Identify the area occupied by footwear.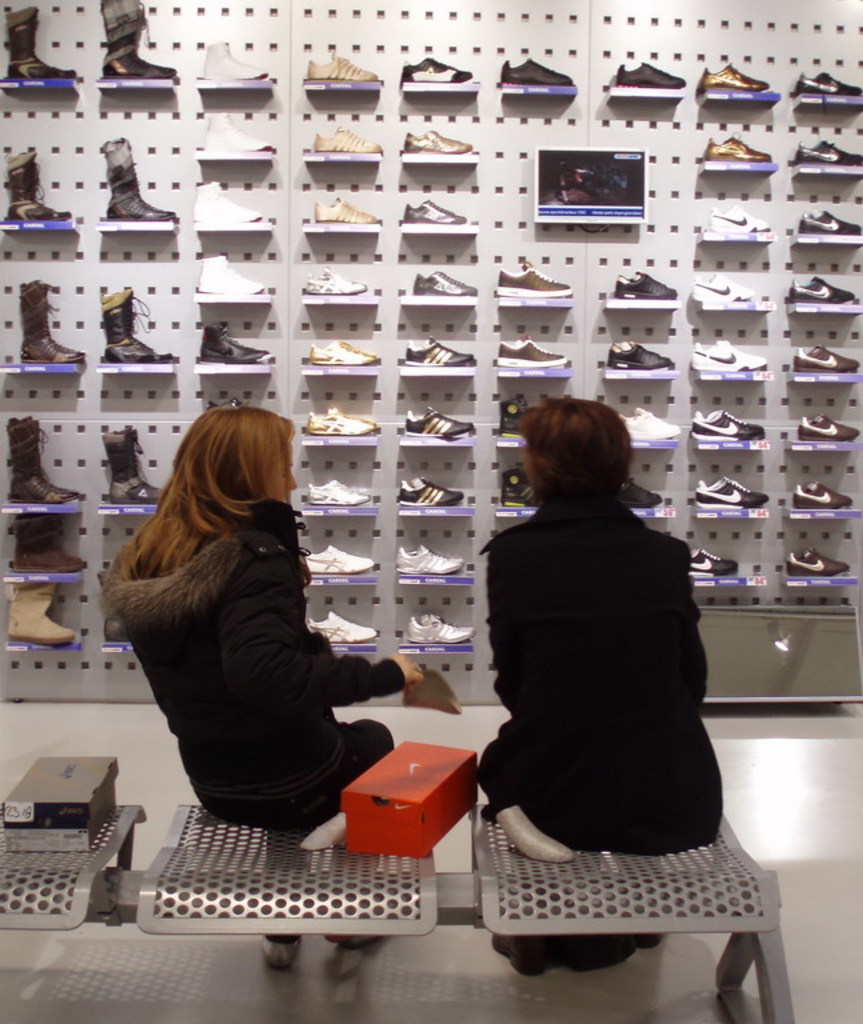
Area: 21 280 83 361.
